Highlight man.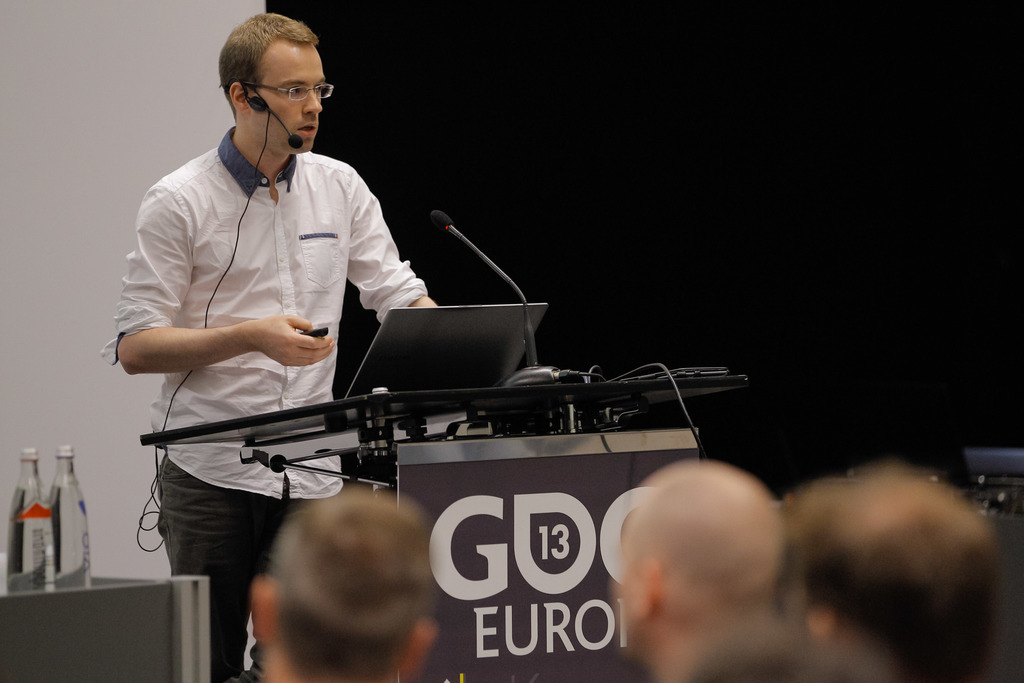
Highlighted region: locate(240, 485, 436, 682).
